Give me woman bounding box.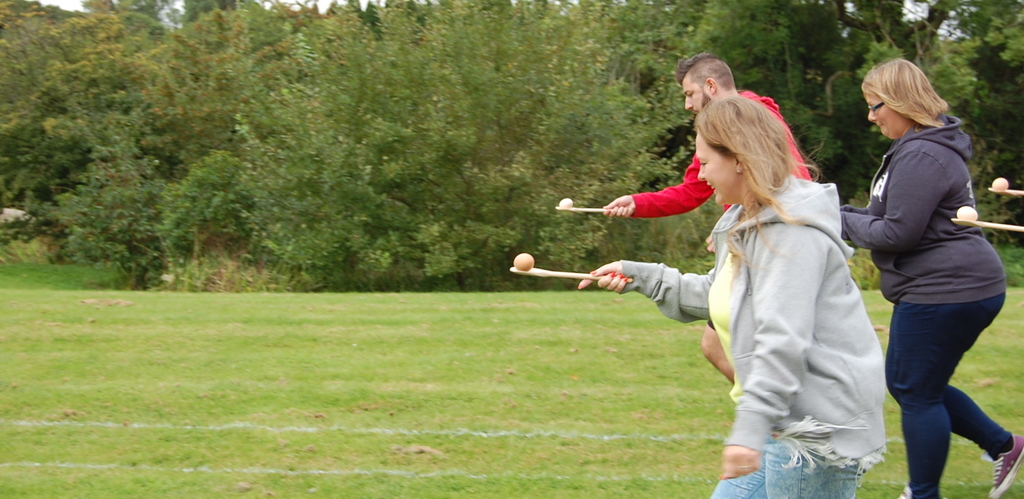
pyautogui.locateOnScreen(602, 92, 886, 462).
